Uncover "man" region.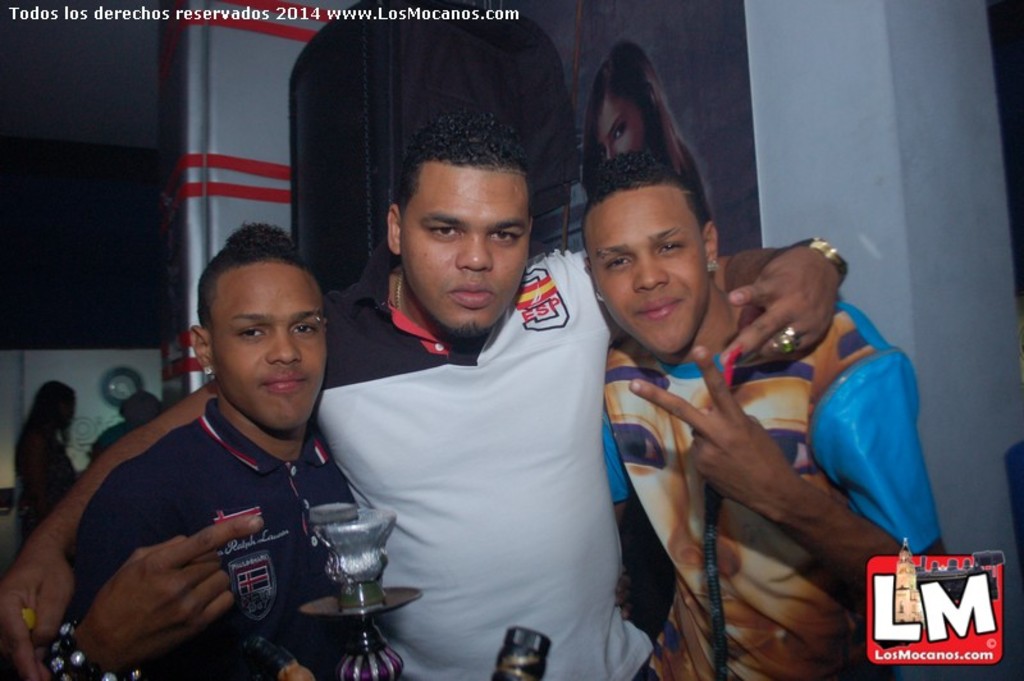
Uncovered: locate(0, 99, 845, 680).
